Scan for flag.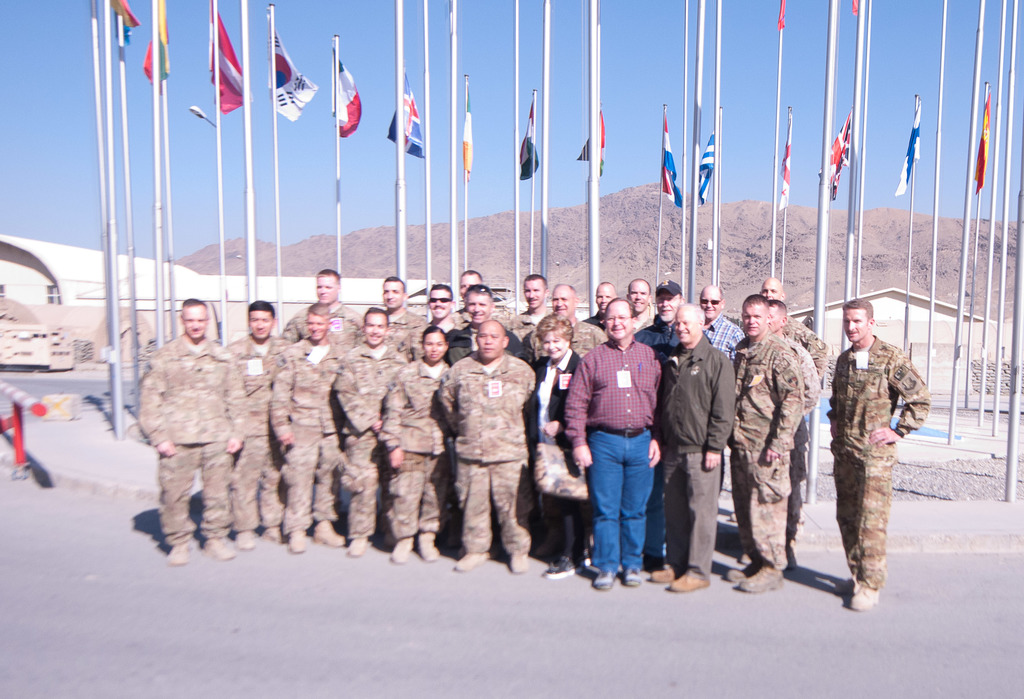
Scan result: select_region(202, 1, 248, 112).
